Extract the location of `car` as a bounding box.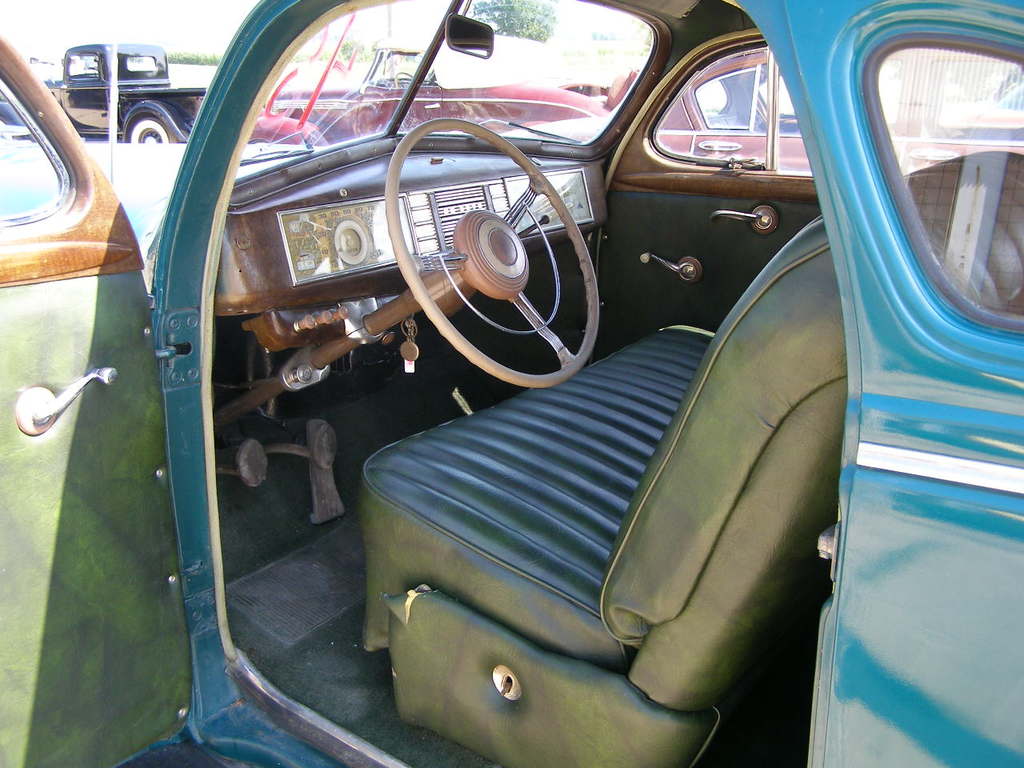
[143,17,1018,738].
